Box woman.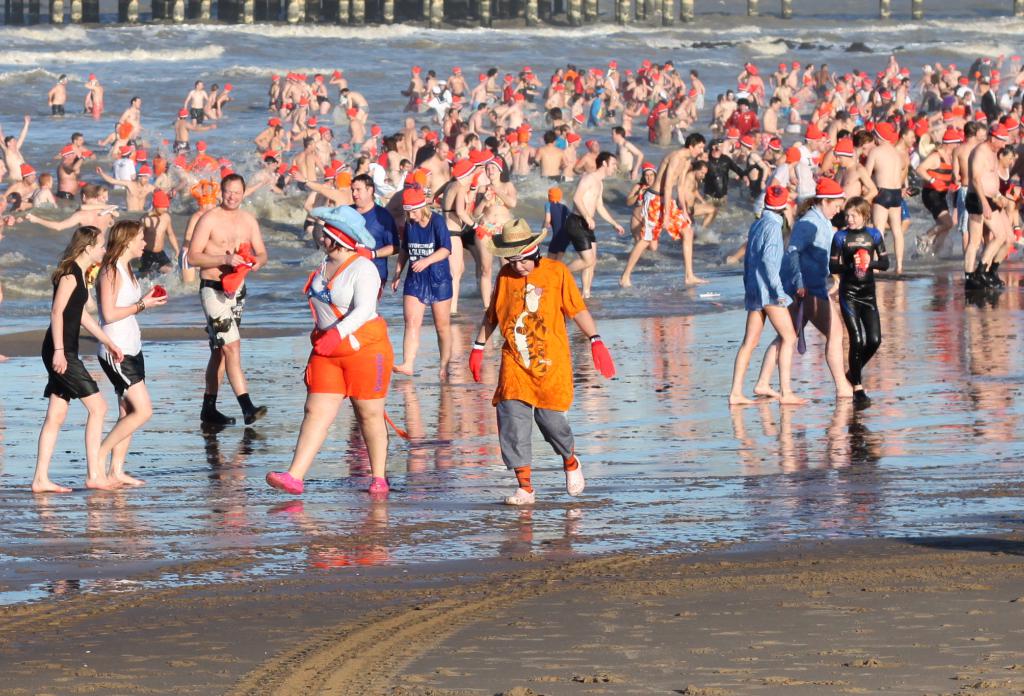
264,202,391,498.
